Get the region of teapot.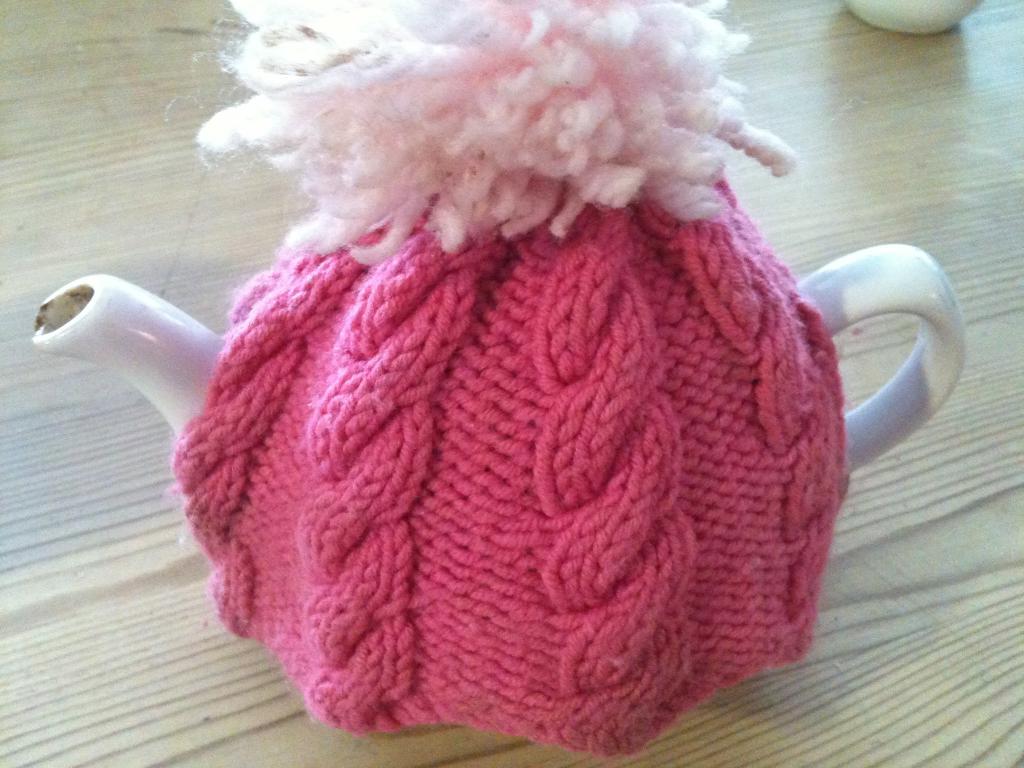
<bbox>27, 0, 970, 758</bbox>.
